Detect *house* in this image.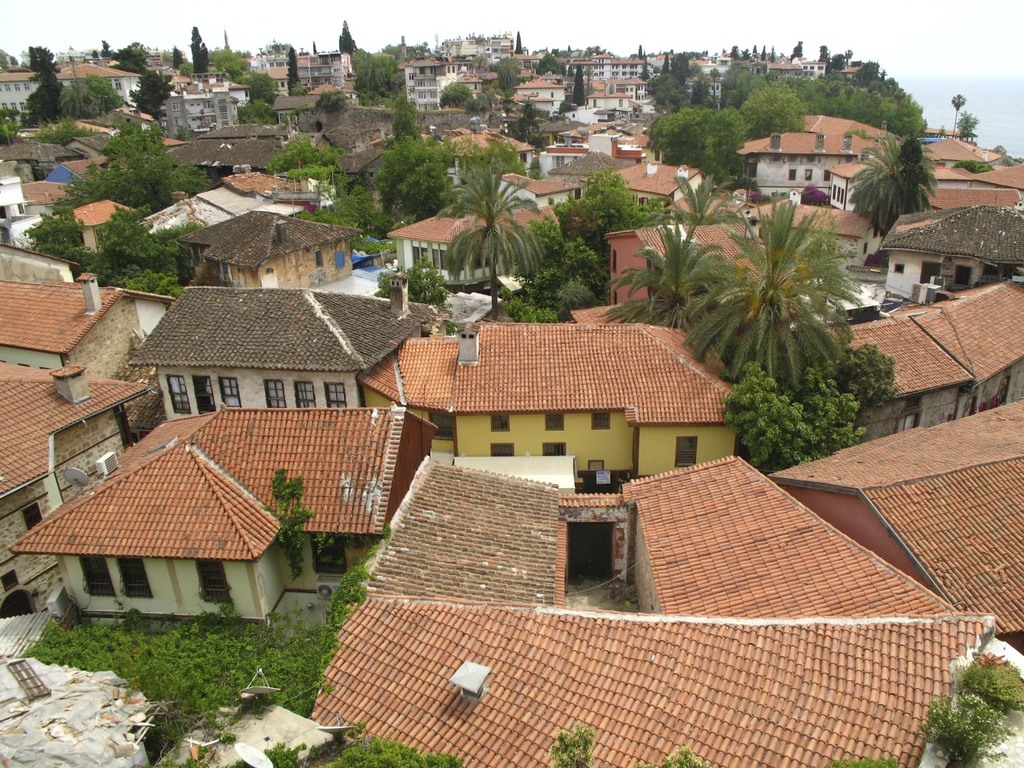
Detection: select_region(582, 220, 776, 304).
